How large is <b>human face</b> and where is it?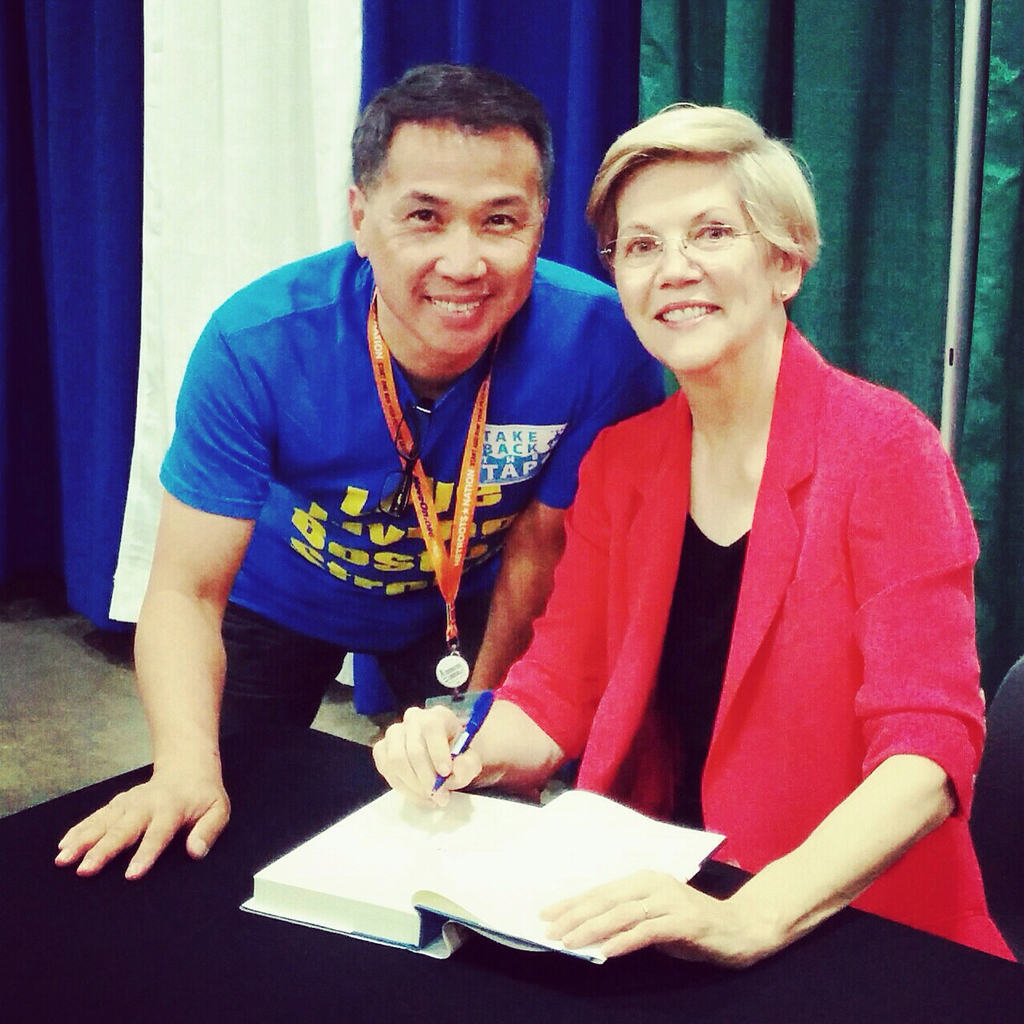
Bounding box: pyautogui.locateOnScreen(617, 163, 773, 376).
